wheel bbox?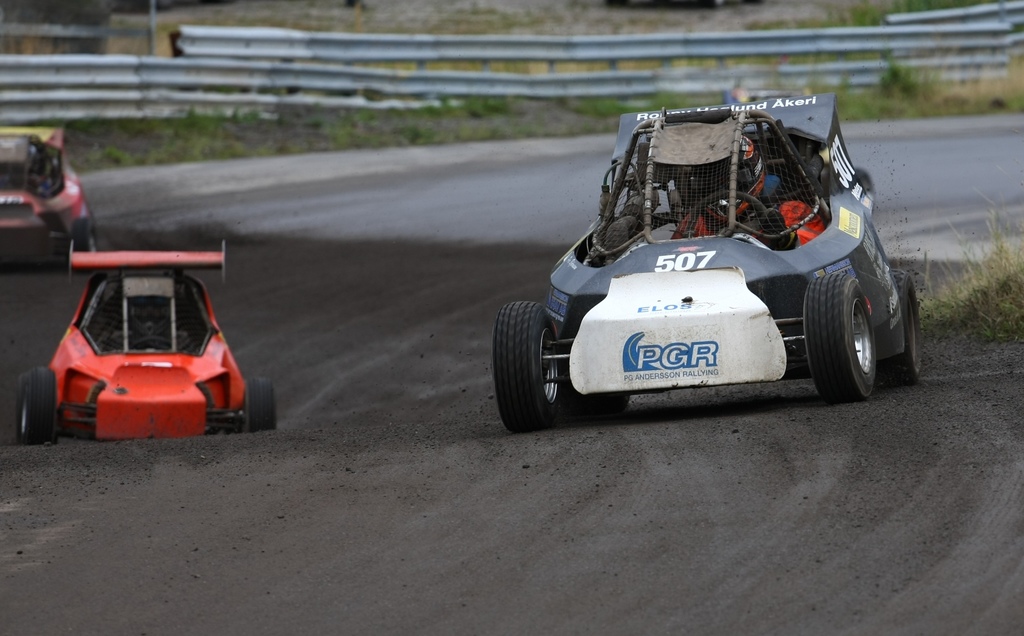
left=685, top=189, right=771, bottom=232
